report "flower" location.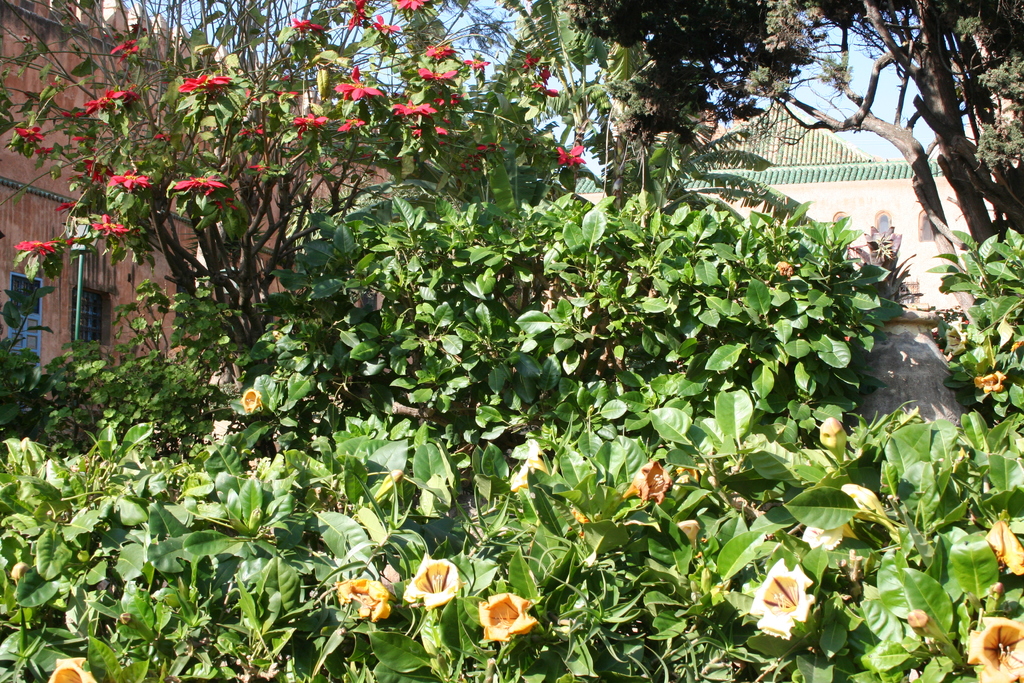
Report: bbox=(470, 592, 547, 658).
